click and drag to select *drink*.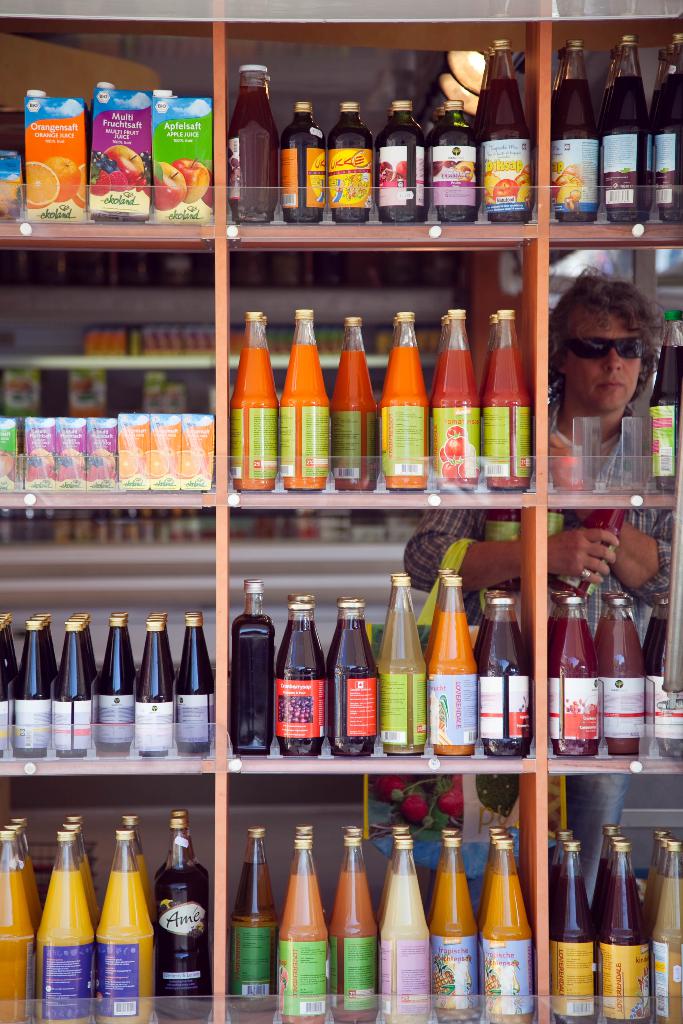
Selection: rect(641, 608, 675, 675).
